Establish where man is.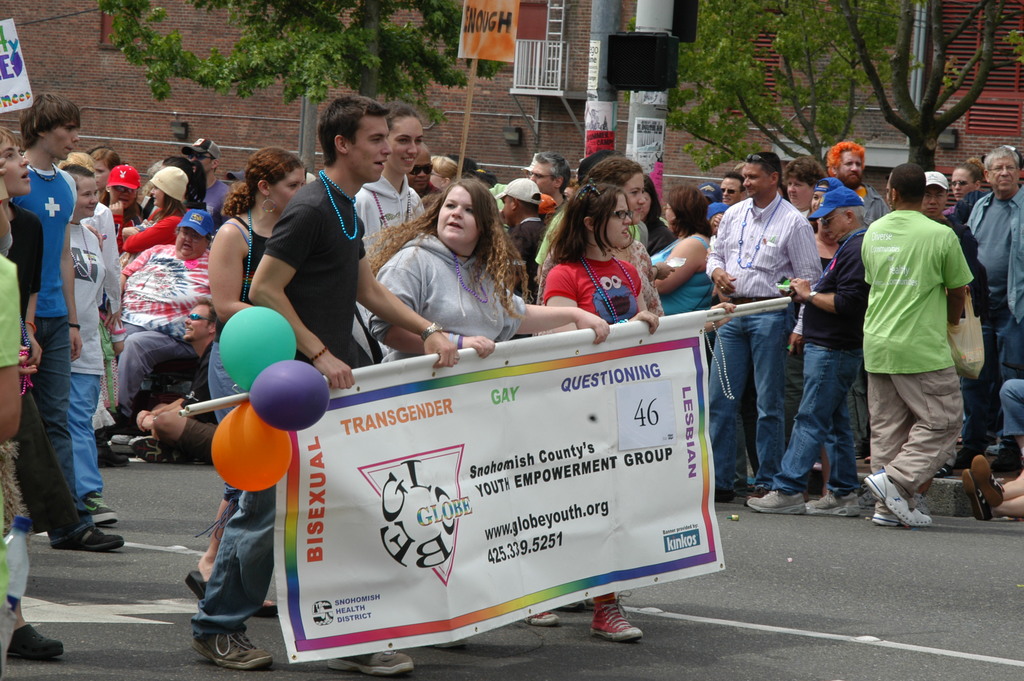
Established at box=[0, 121, 65, 661].
